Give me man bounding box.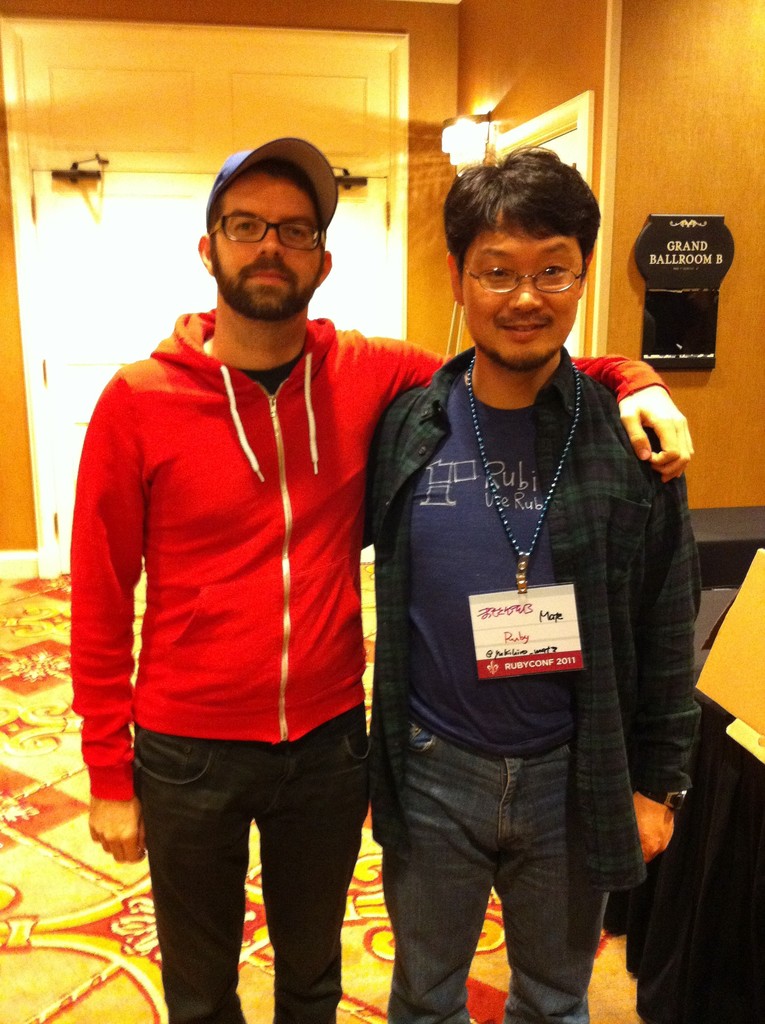
bbox=[360, 134, 695, 1021].
